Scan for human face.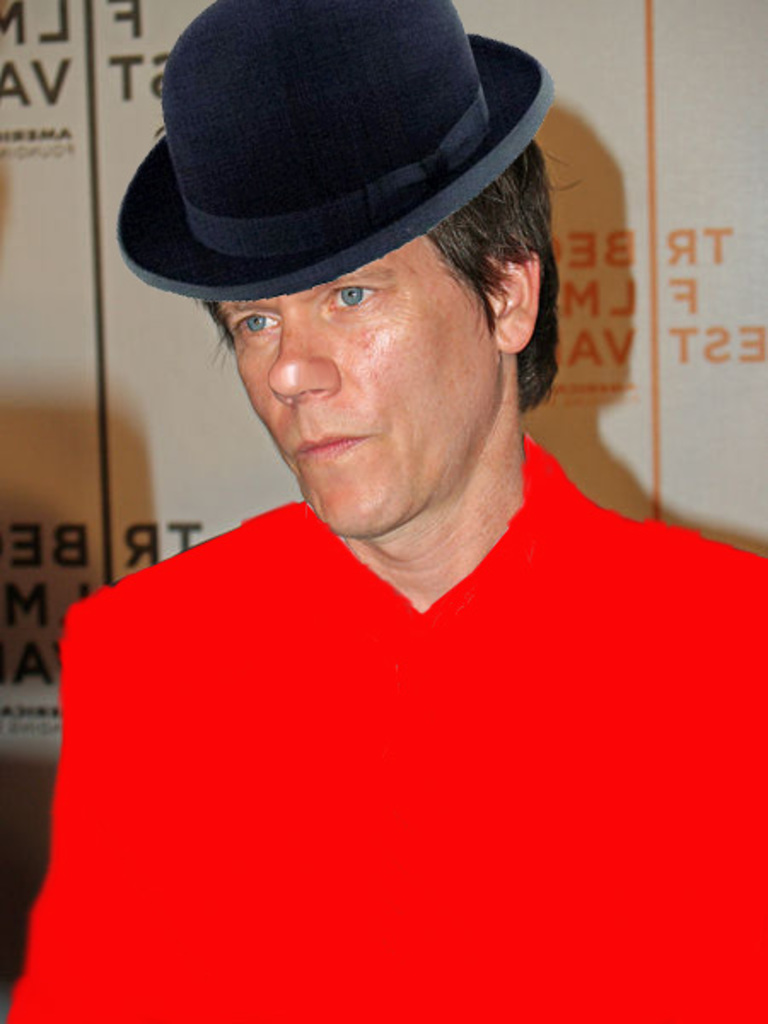
Scan result: bbox(207, 232, 502, 538).
